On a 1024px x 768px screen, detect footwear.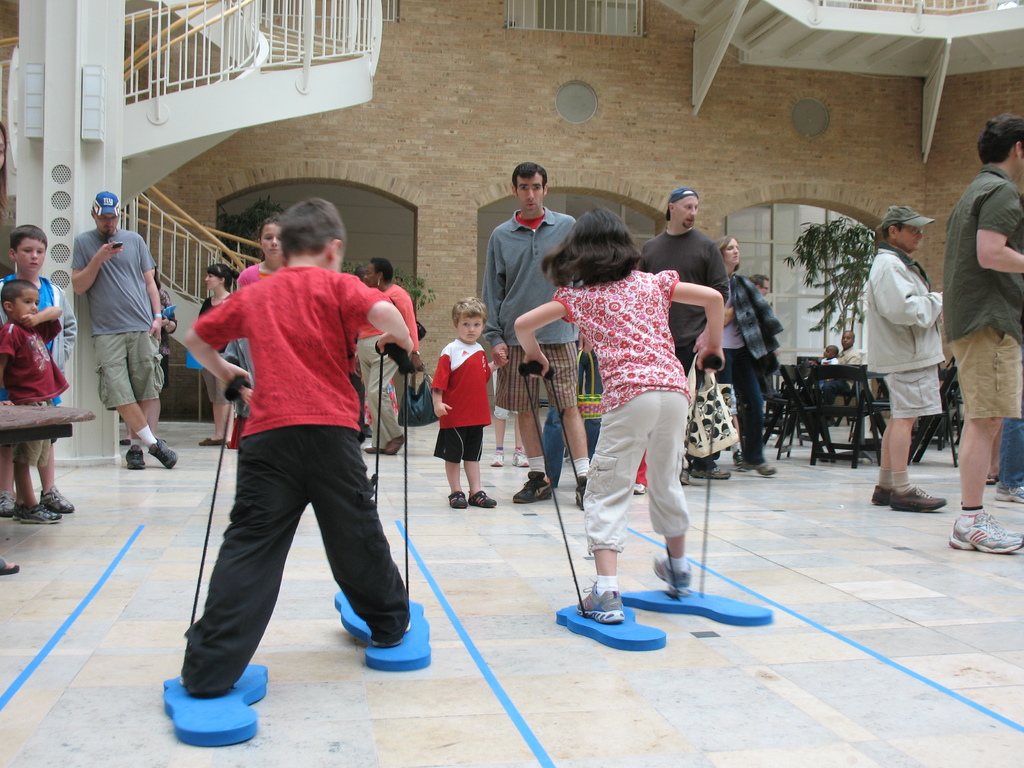
512:476:543:503.
